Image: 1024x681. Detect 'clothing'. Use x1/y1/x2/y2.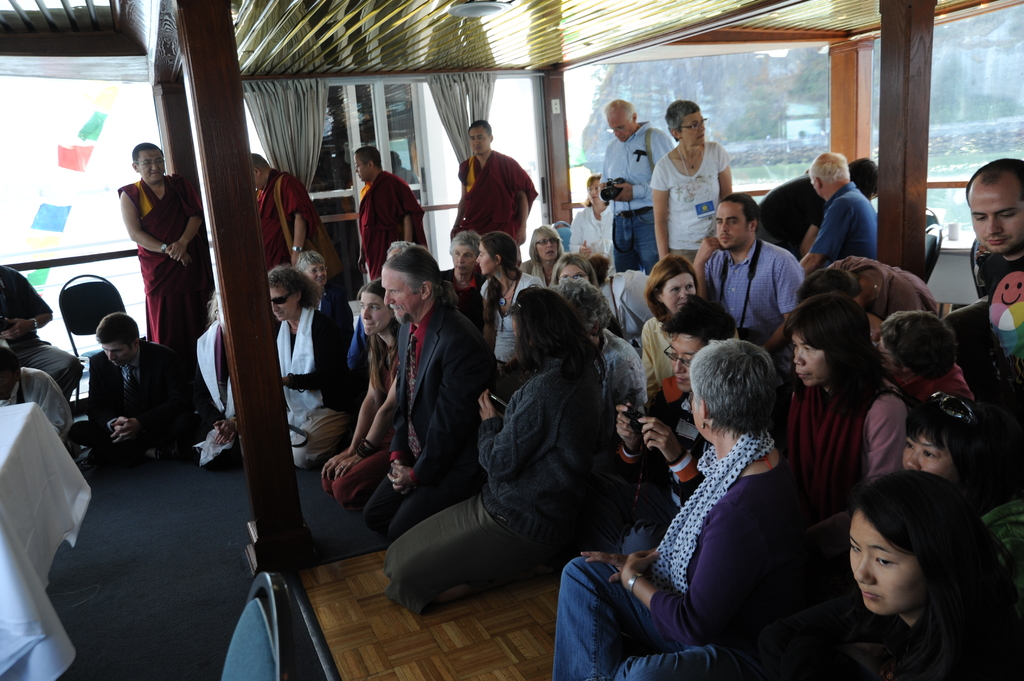
611/371/710/565.
